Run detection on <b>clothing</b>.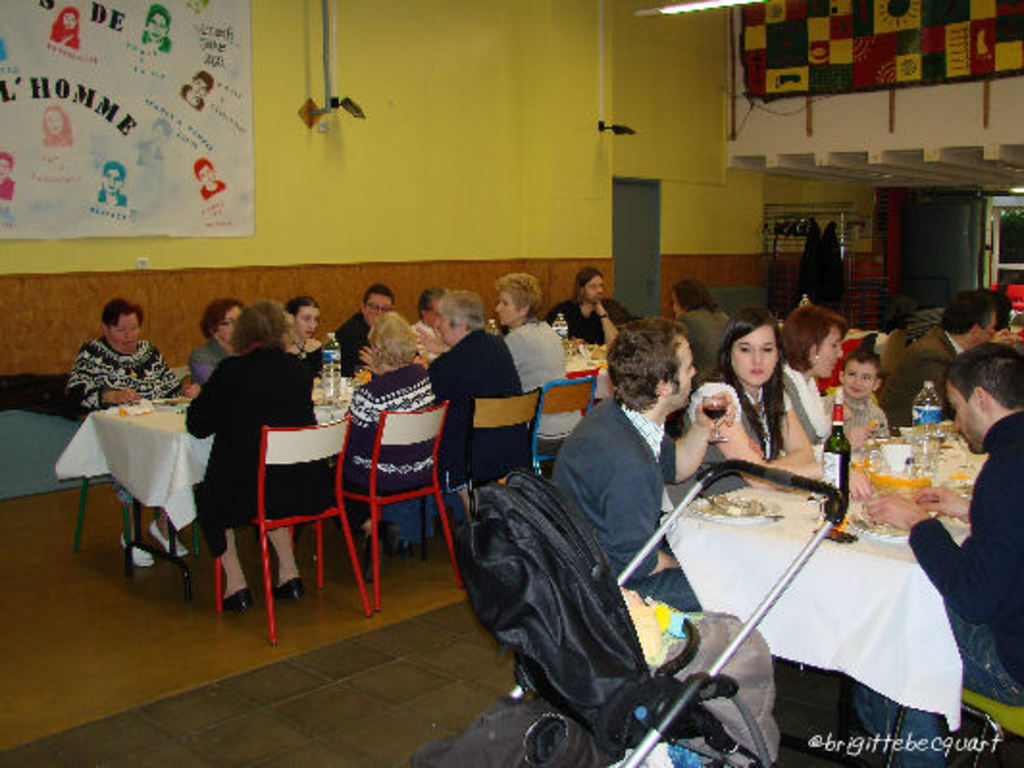
Result: 543, 364, 701, 593.
